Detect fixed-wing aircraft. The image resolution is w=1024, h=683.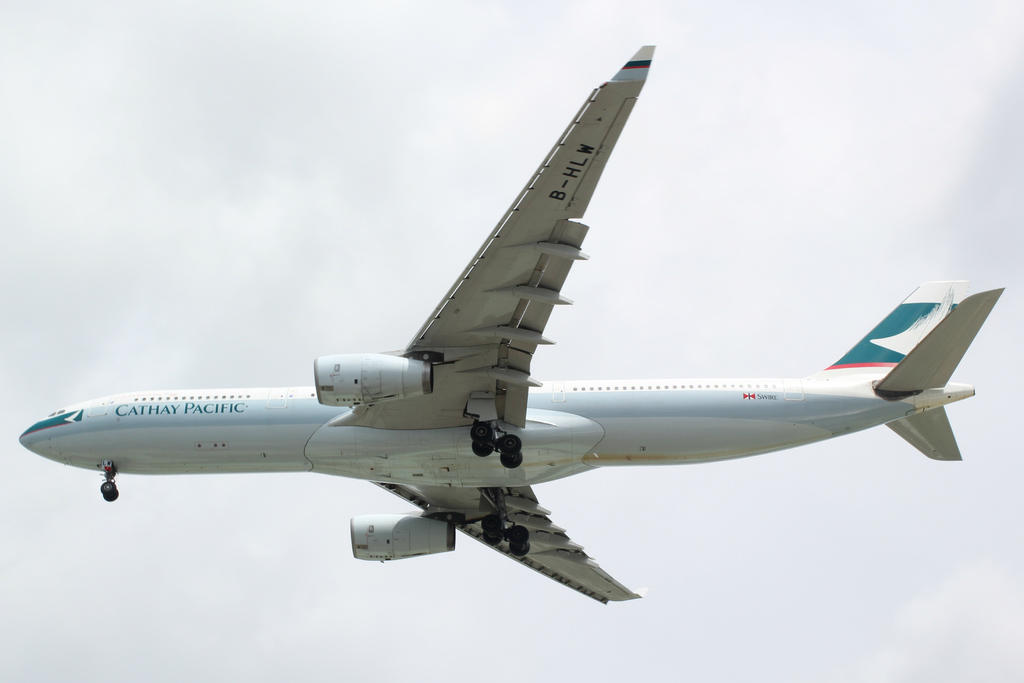
bbox=[20, 37, 1006, 603].
